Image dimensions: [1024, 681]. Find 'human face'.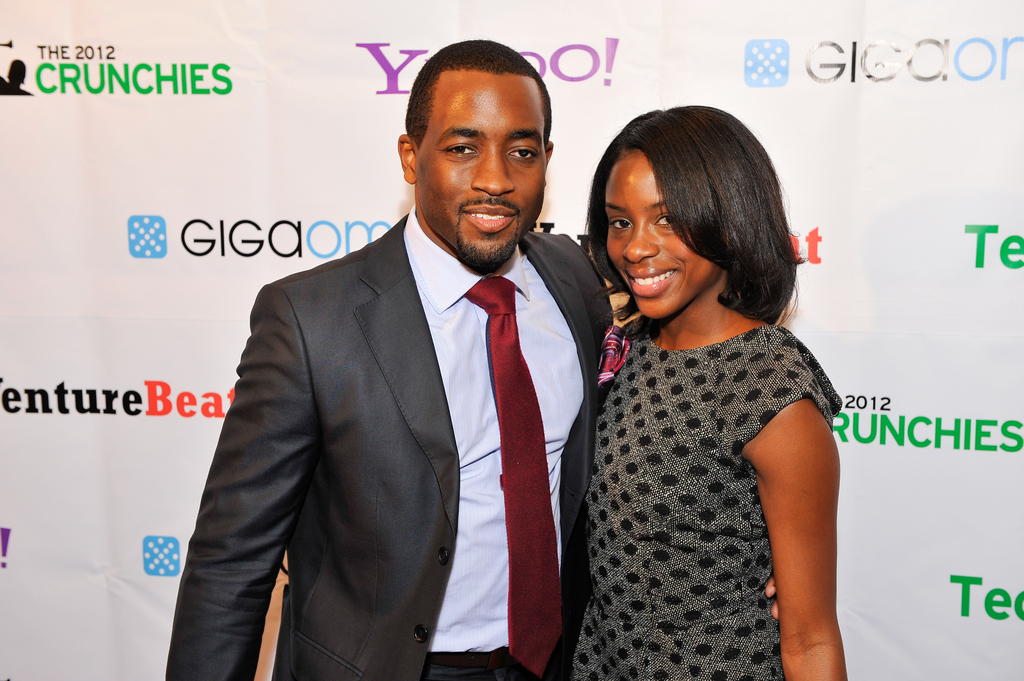
bbox(414, 68, 551, 268).
